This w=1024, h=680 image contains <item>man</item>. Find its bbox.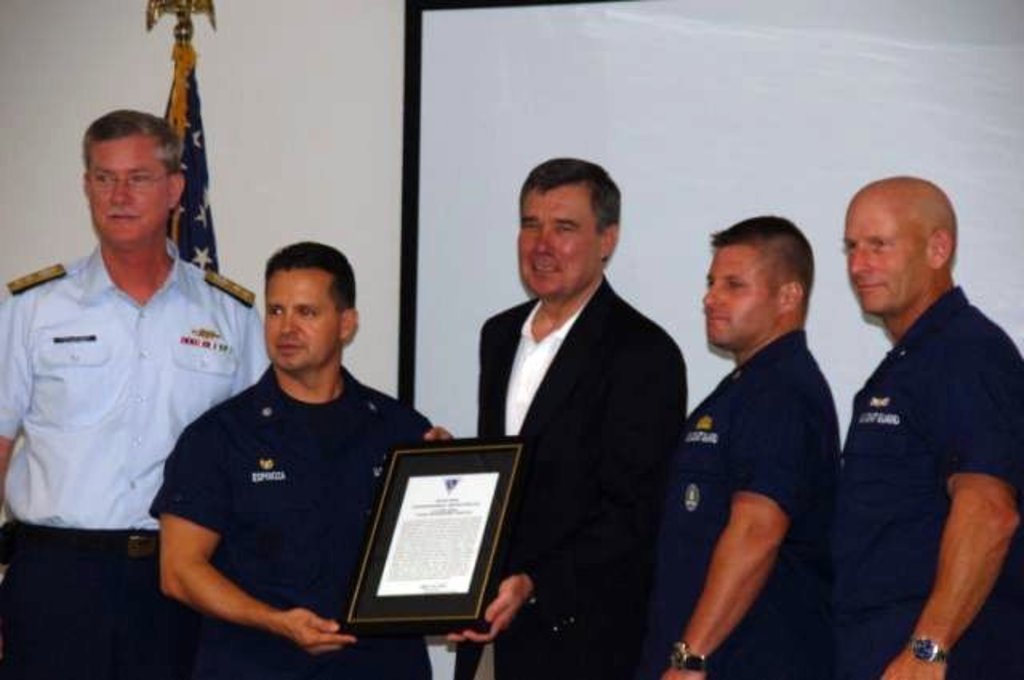
650 213 846 678.
